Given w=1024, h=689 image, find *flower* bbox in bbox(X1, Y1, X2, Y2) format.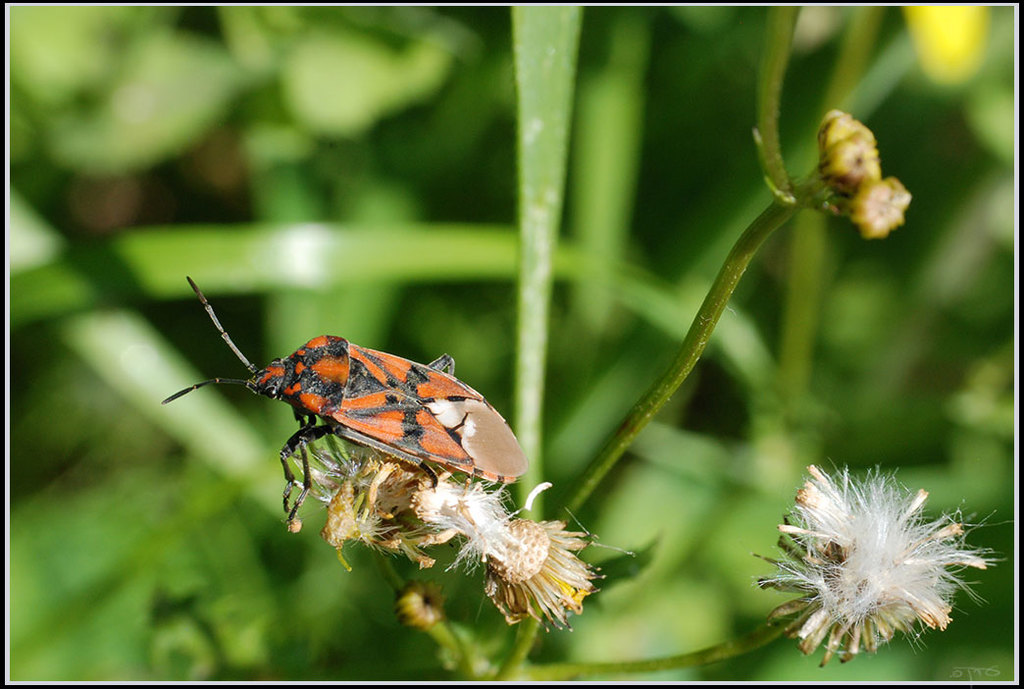
bbox(309, 445, 637, 626).
